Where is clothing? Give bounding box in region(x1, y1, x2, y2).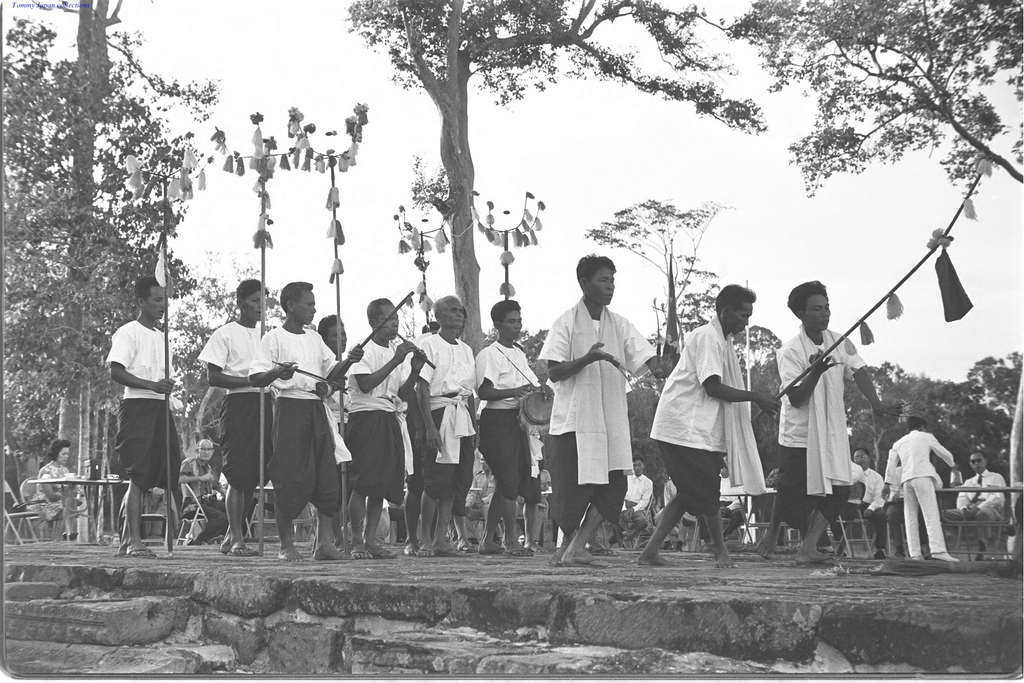
region(422, 335, 486, 509).
